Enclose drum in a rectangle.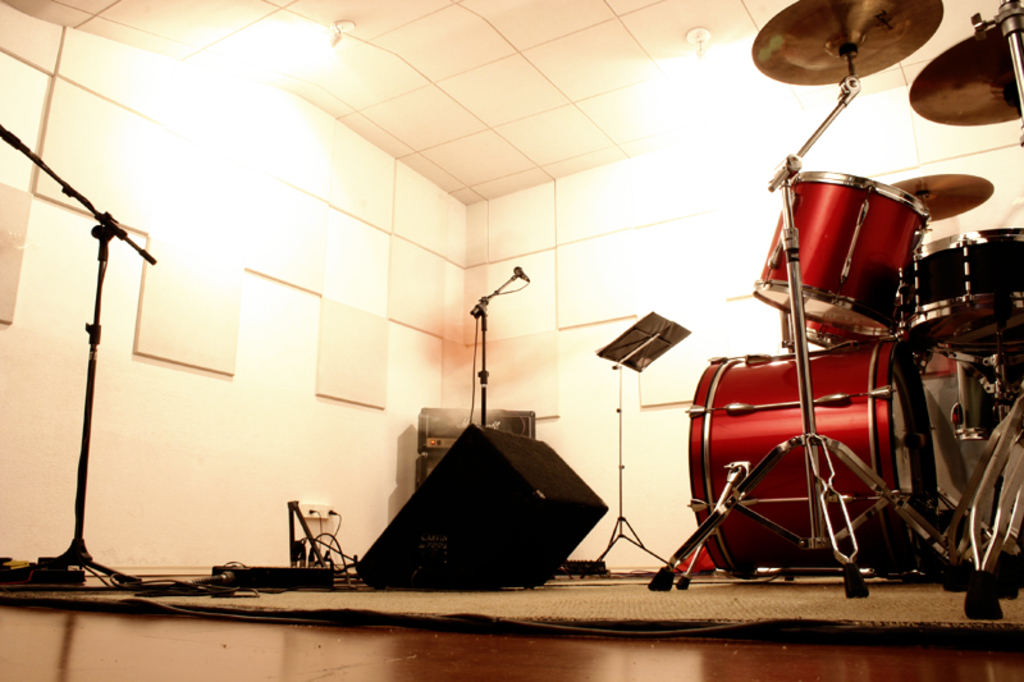
(left=687, top=339, right=937, bottom=568).
